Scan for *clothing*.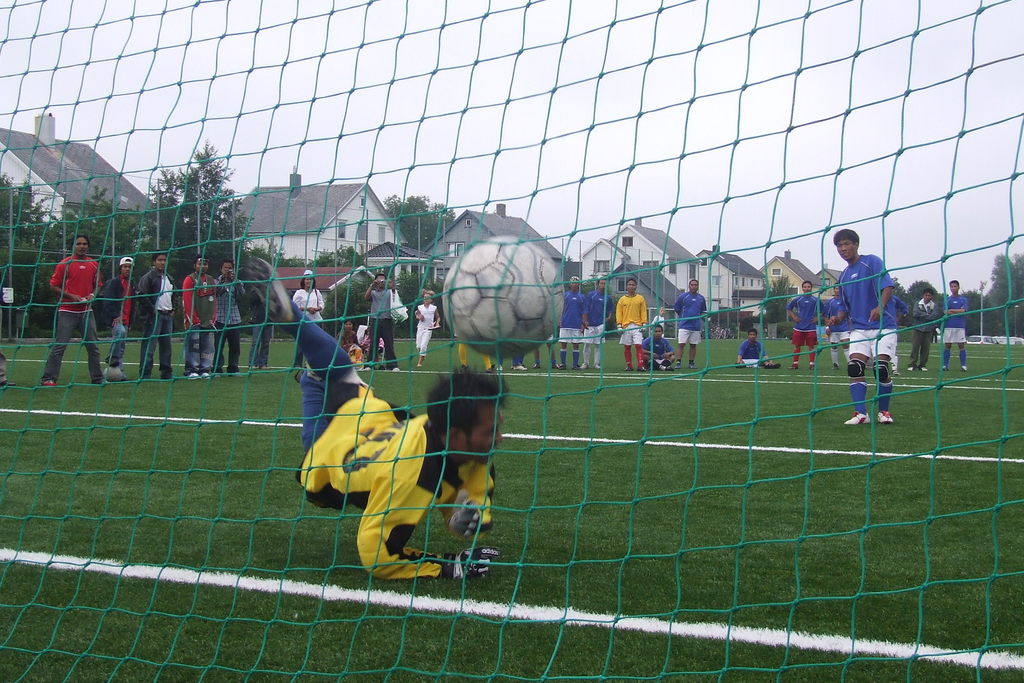
Scan result: (x1=835, y1=249, x2=899, y2=361).
